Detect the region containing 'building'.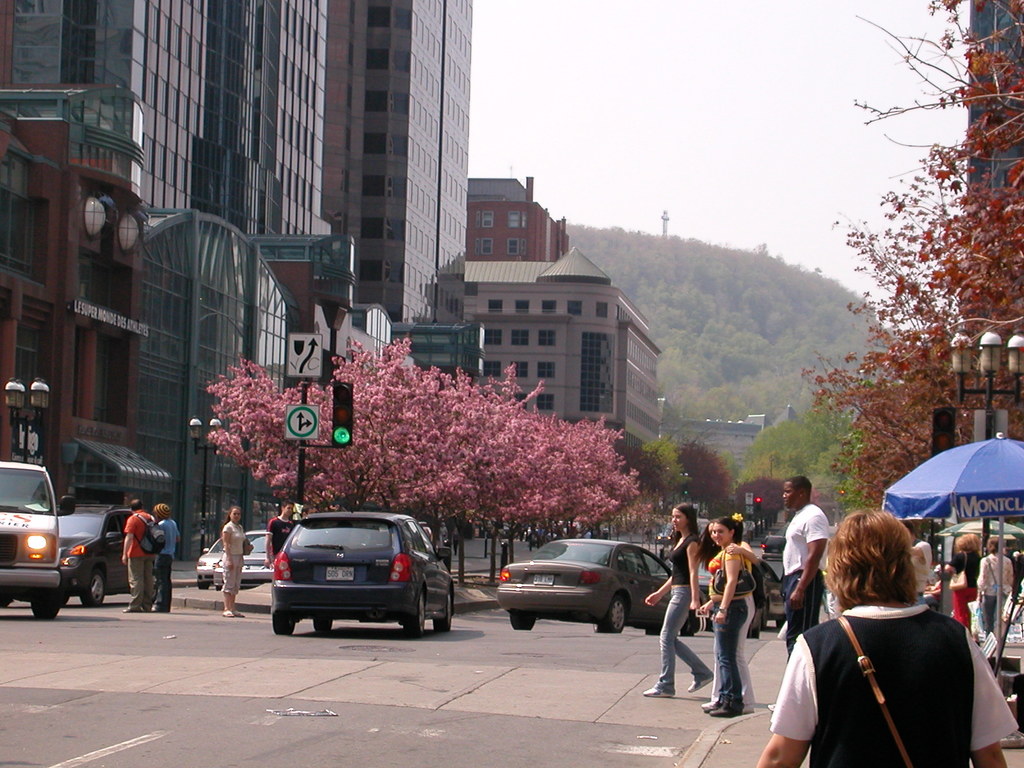
934/0/1023/452.
